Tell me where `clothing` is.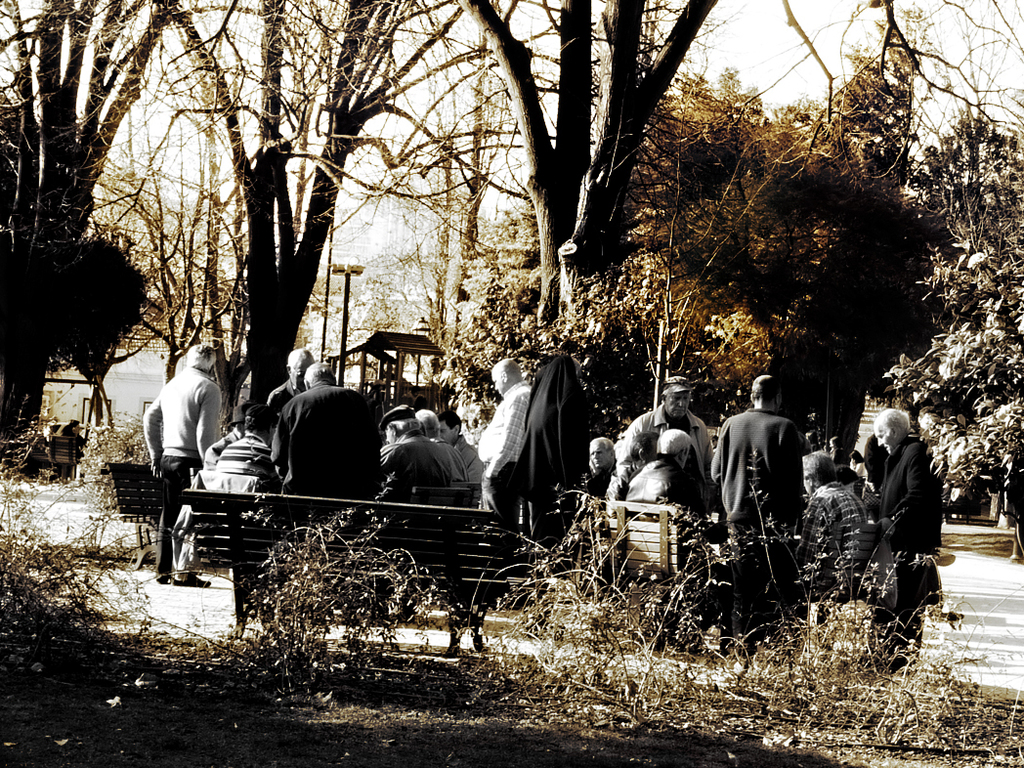
`clothing` is at BBox(623, 455, 713, 563).
